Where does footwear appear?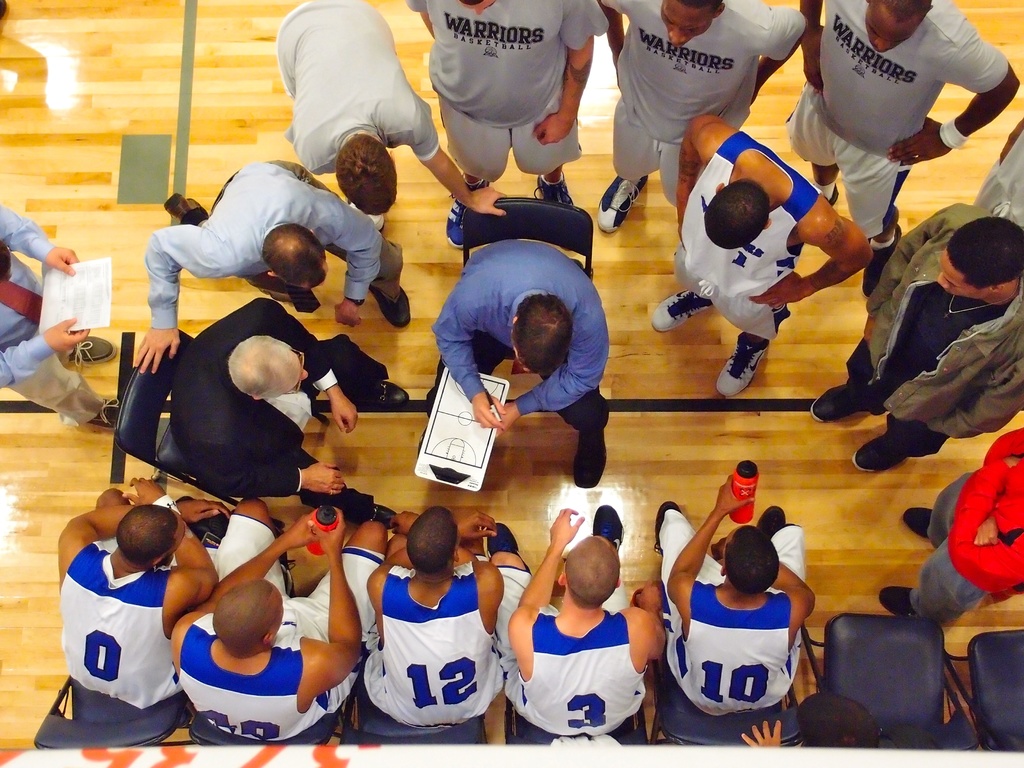
Appears at left=650, top=287, right=708, bottom=332.
